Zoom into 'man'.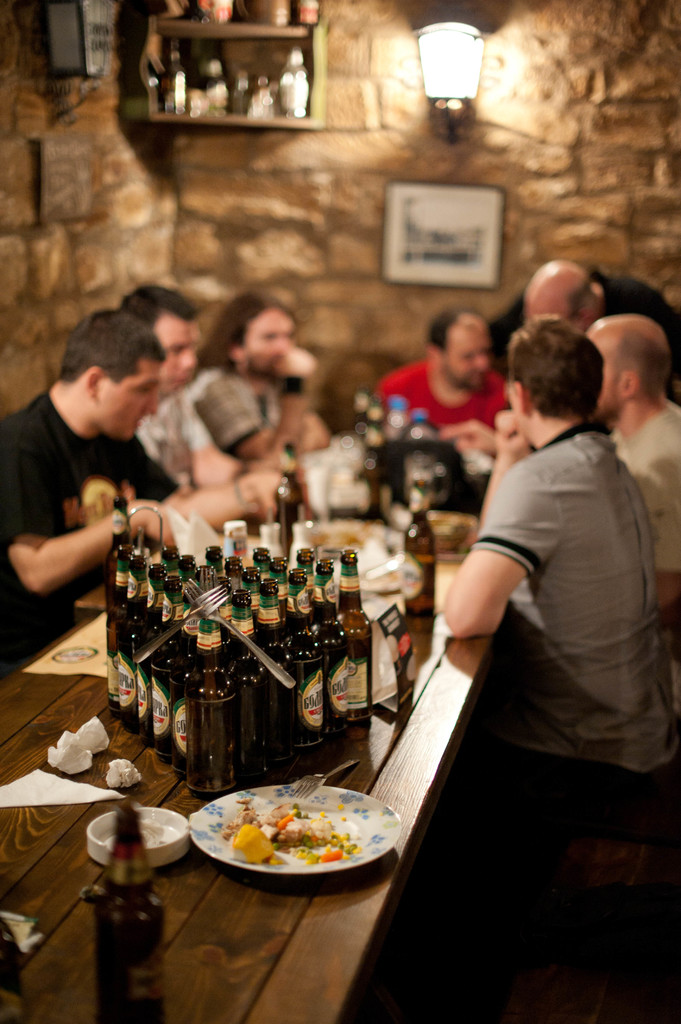
Zoom target: crop(444, 319, 680, 801).
